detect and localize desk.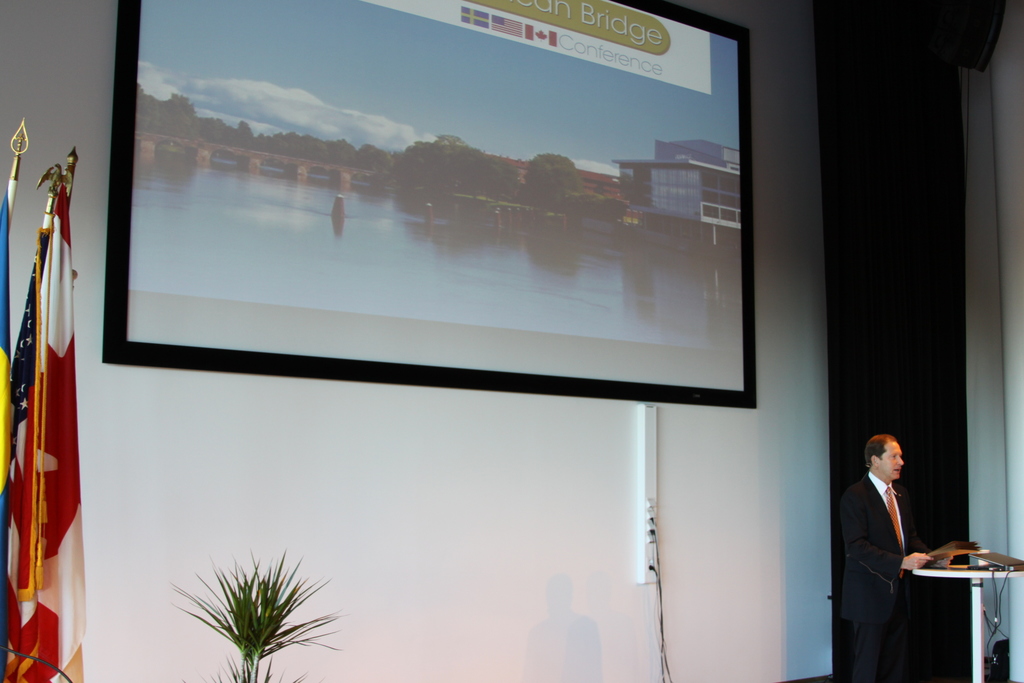
Localized at bbox(913, 564, 1023, 682).
